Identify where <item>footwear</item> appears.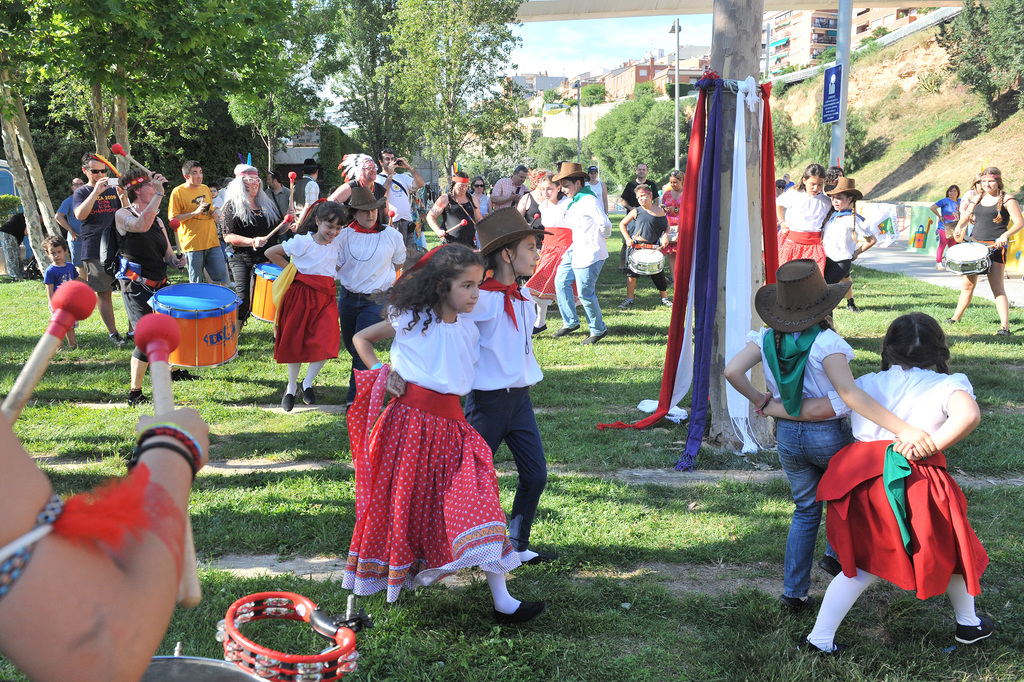
Appears at {"x1": 439, "y1": 503, "x2": 539, "y2": 636}.
